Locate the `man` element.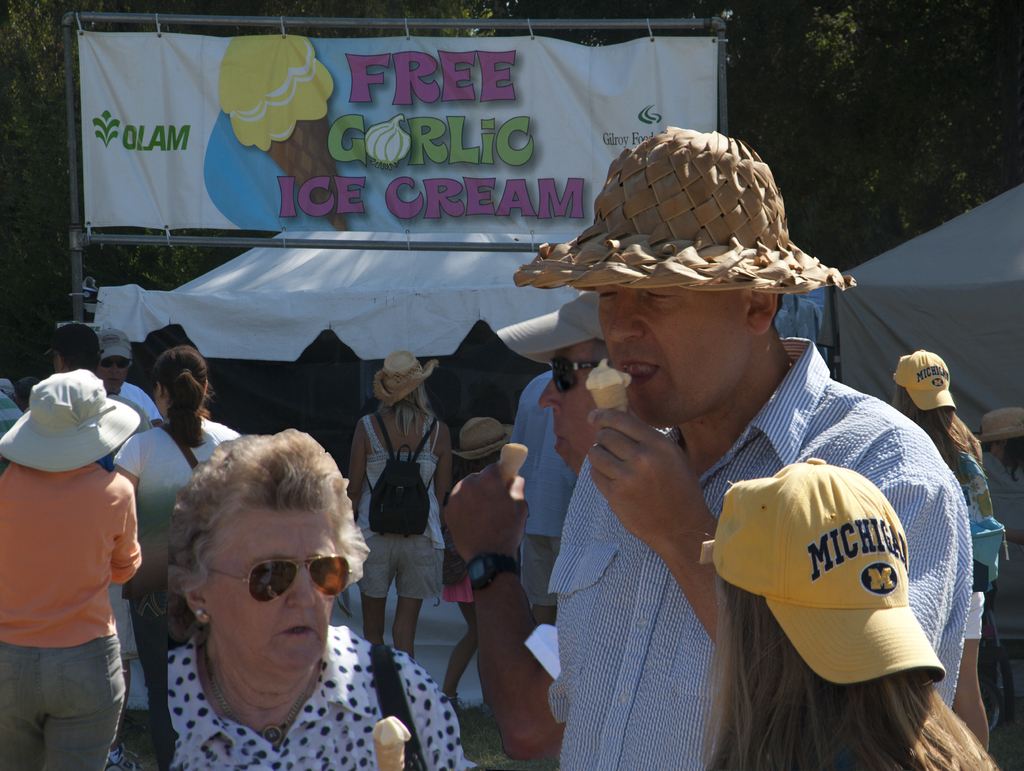
Element bbox: [99,331,164,424].
